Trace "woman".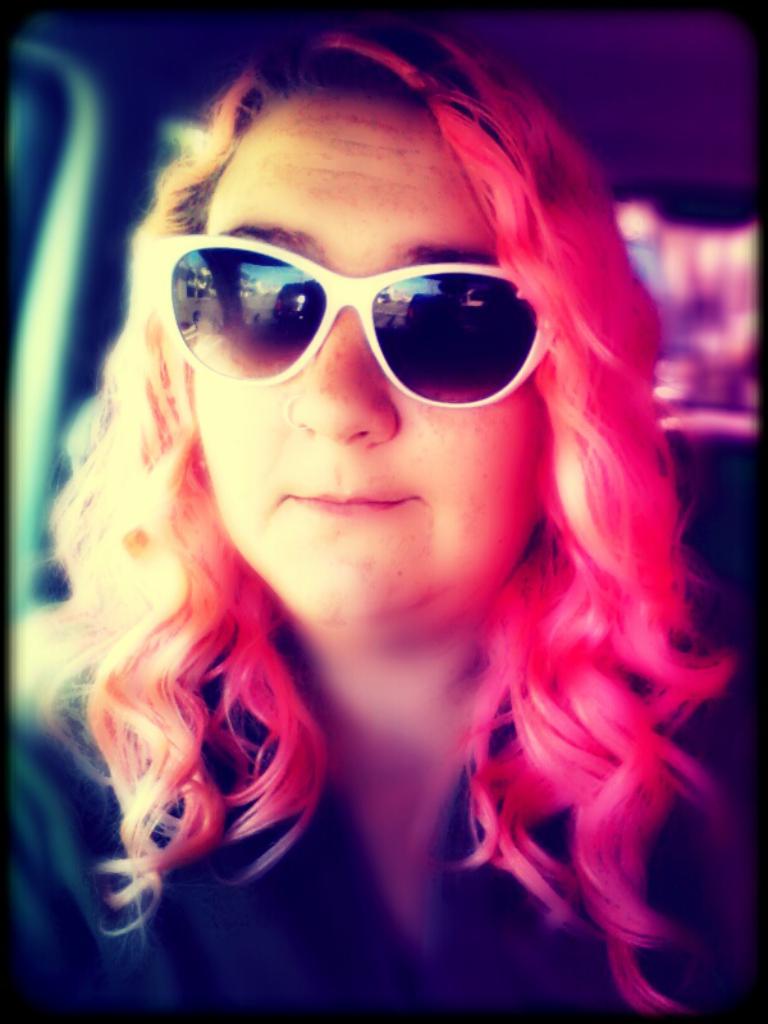
Traced to pyautogui.locateOnScreen(27, 14, 742, 1011).
